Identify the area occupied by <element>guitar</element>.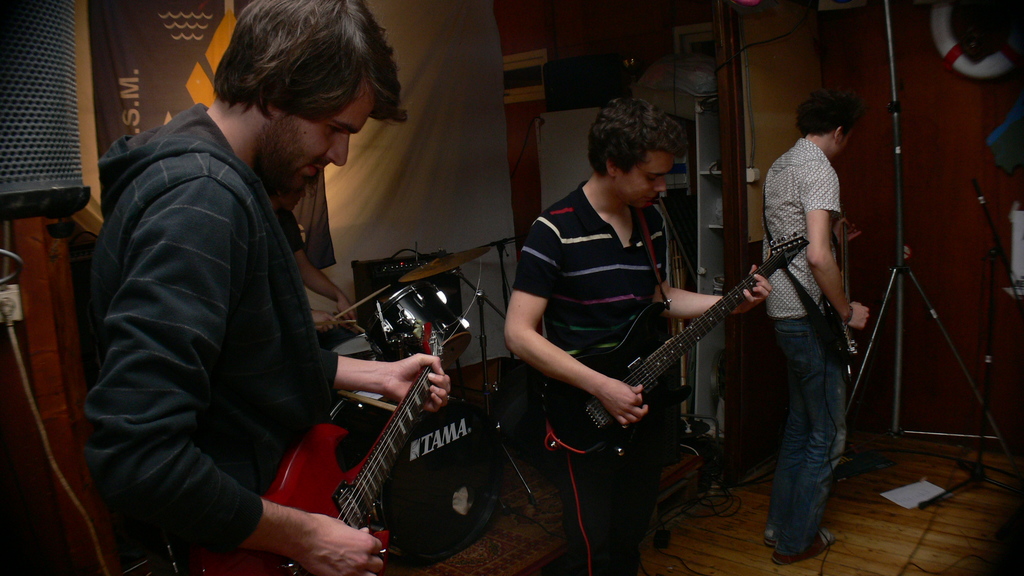
Area: locate(818, 203, 879, 362).
